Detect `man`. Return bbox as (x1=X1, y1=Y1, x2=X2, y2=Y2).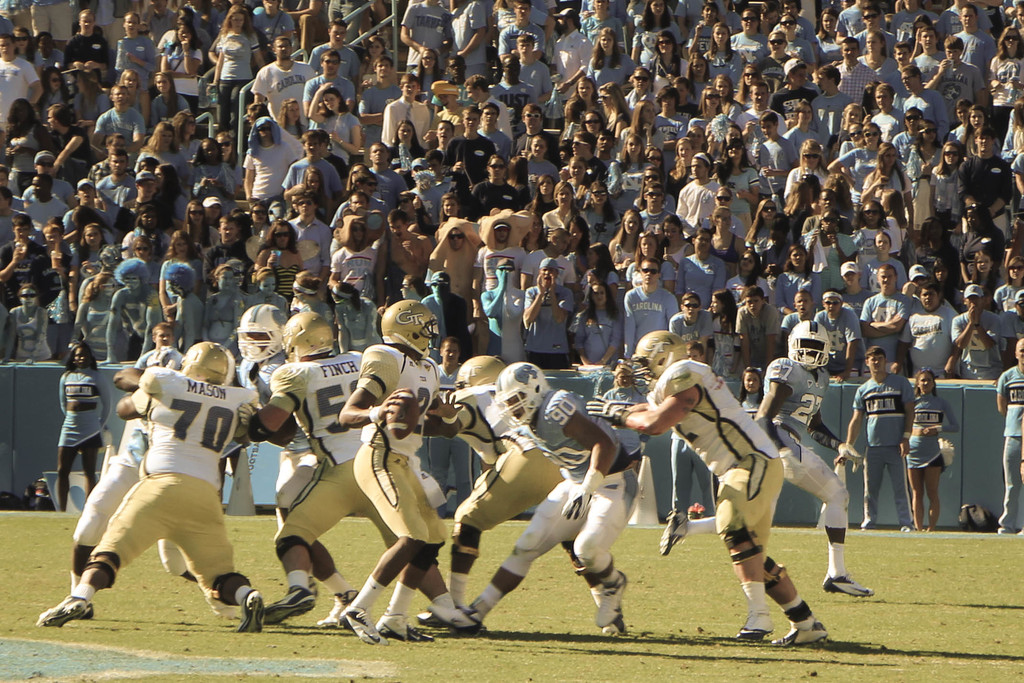
(x1=998, y1=340, x2=1023, y2=536).
